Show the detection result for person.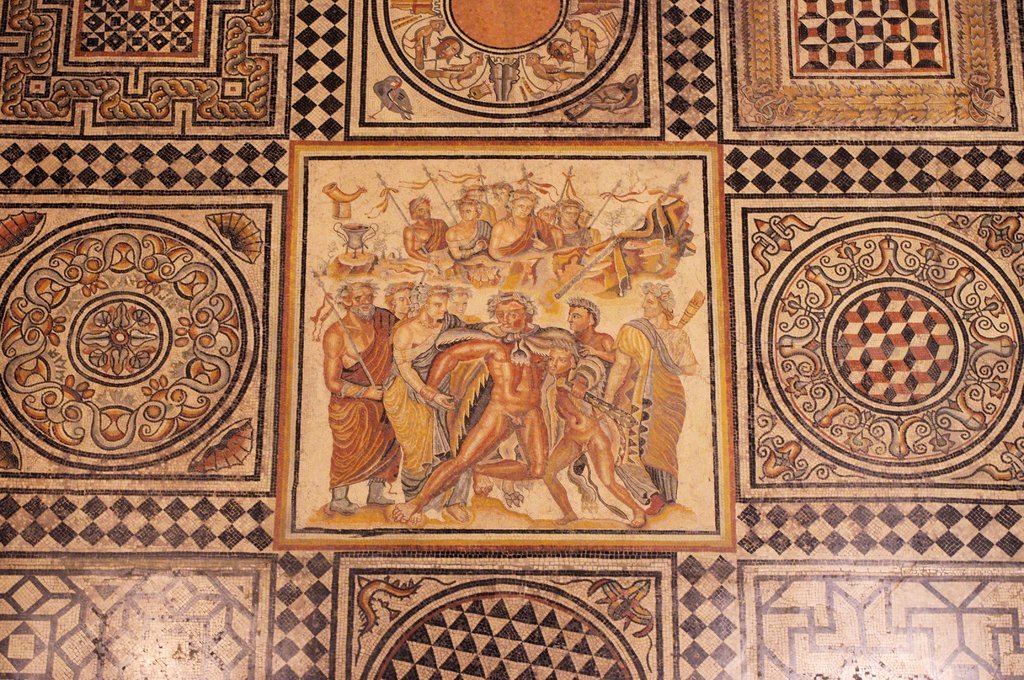
456,179,479,202.
